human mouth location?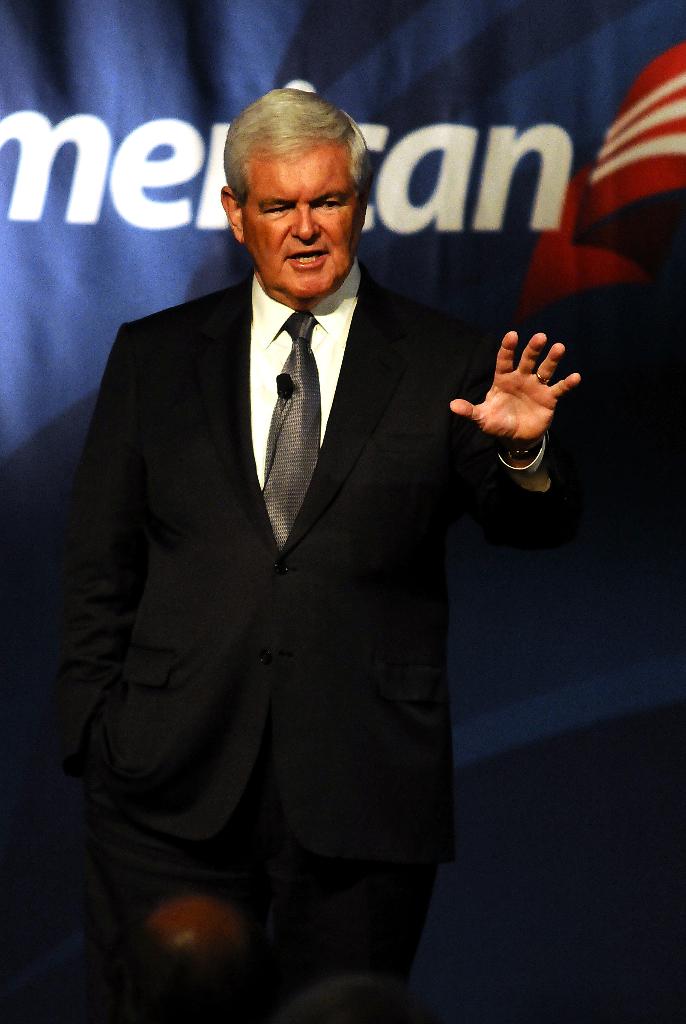
285,250,330,270
